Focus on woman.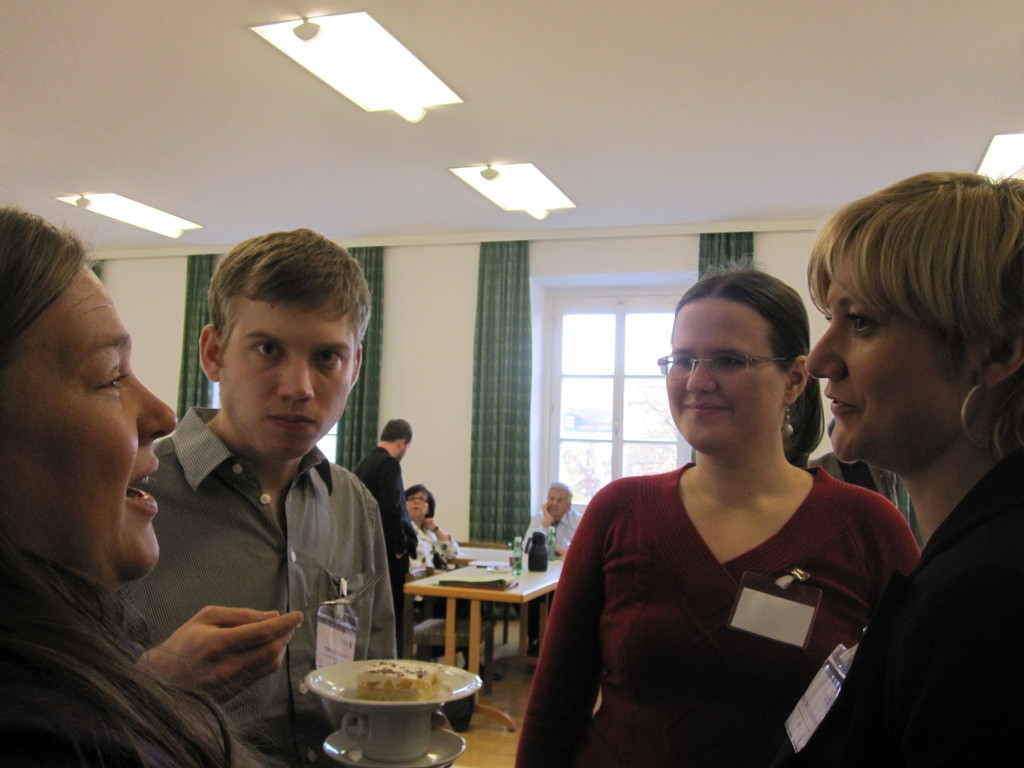
Focused at (514,266,927,767).
